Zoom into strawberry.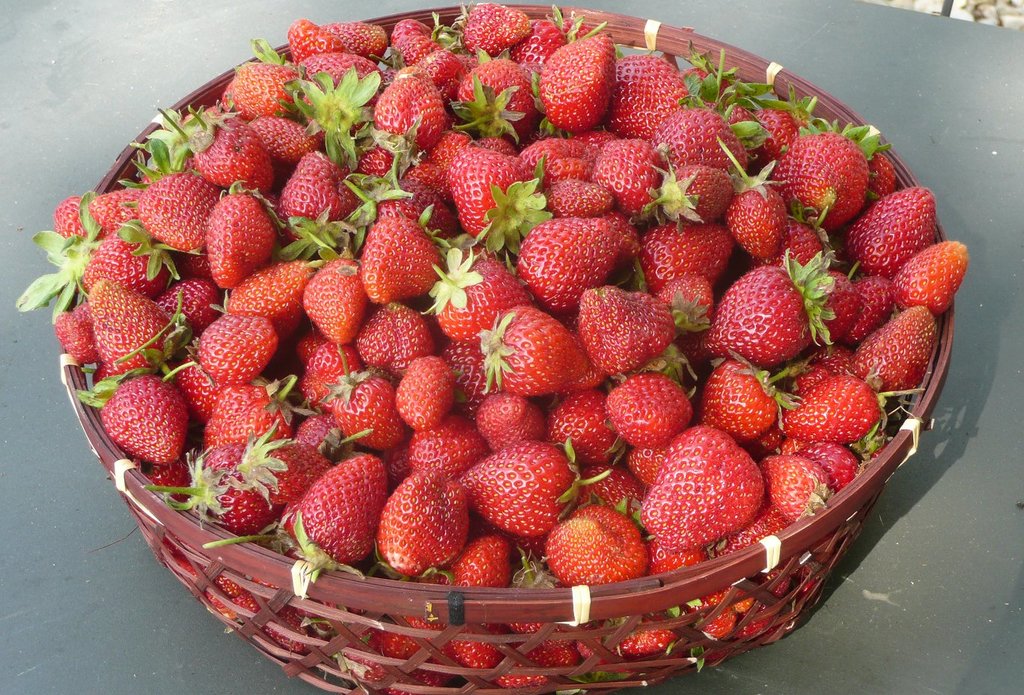
Zoom target: BBox(186, 354, 245, 435).
